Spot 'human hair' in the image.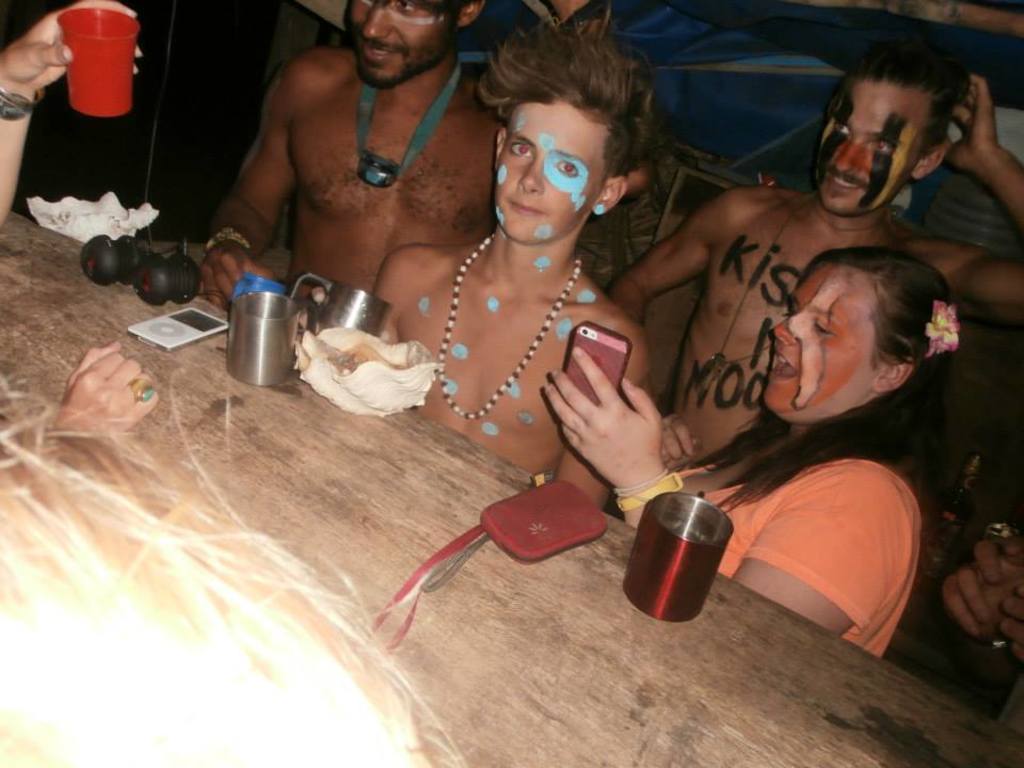
'human hair' found at detection(827, 37, 970, 159).
